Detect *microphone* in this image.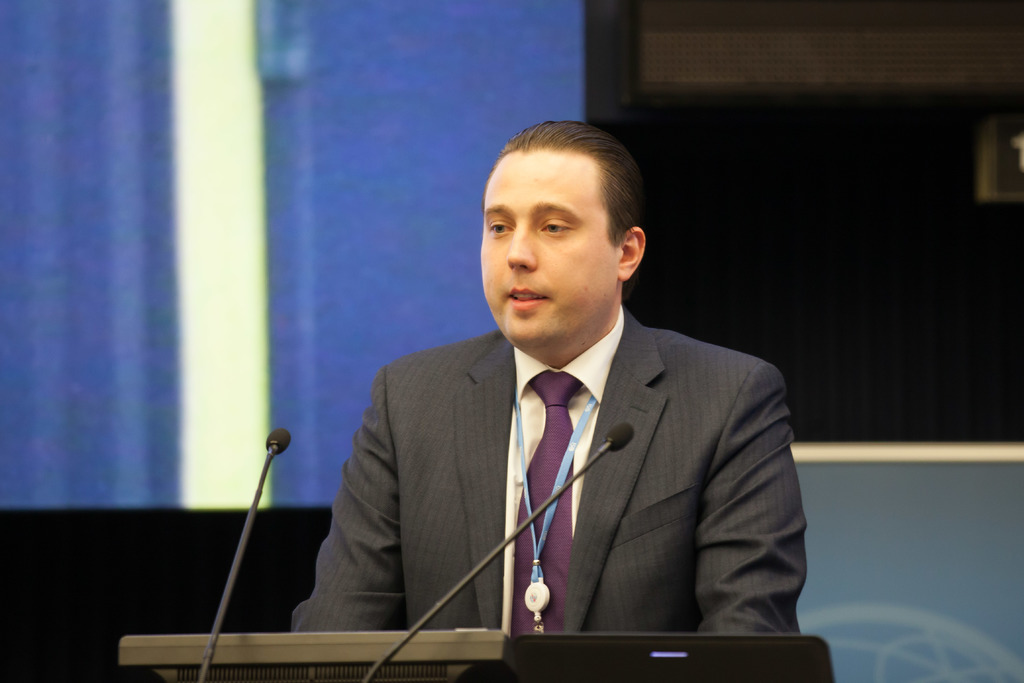
Detection: locate(189, 429, 290, 682).
